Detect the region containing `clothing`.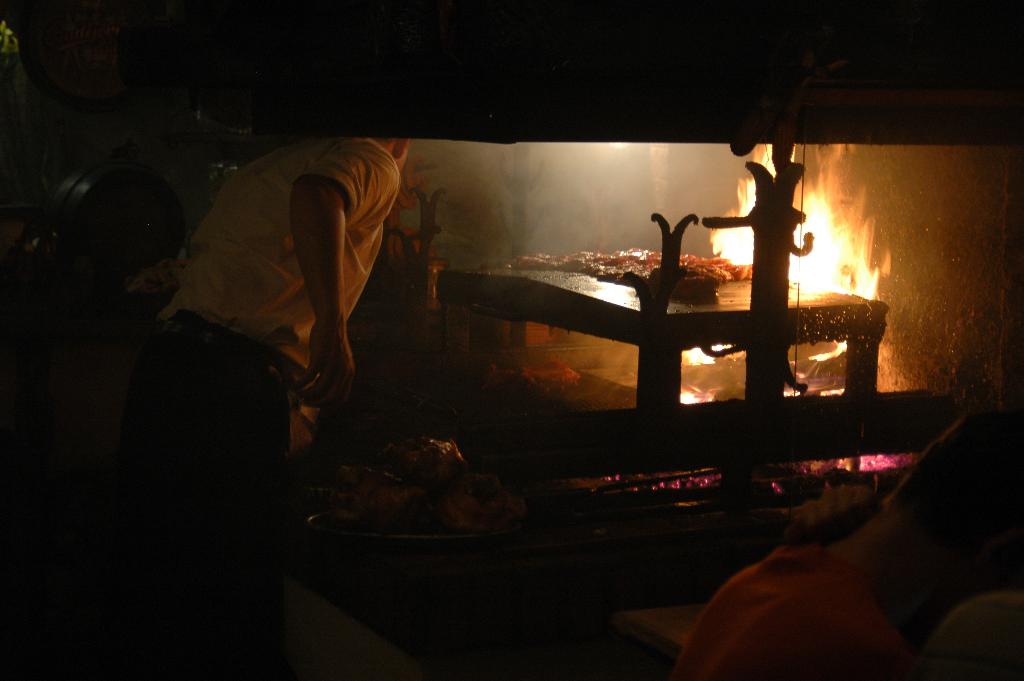
147 111 426 459.
